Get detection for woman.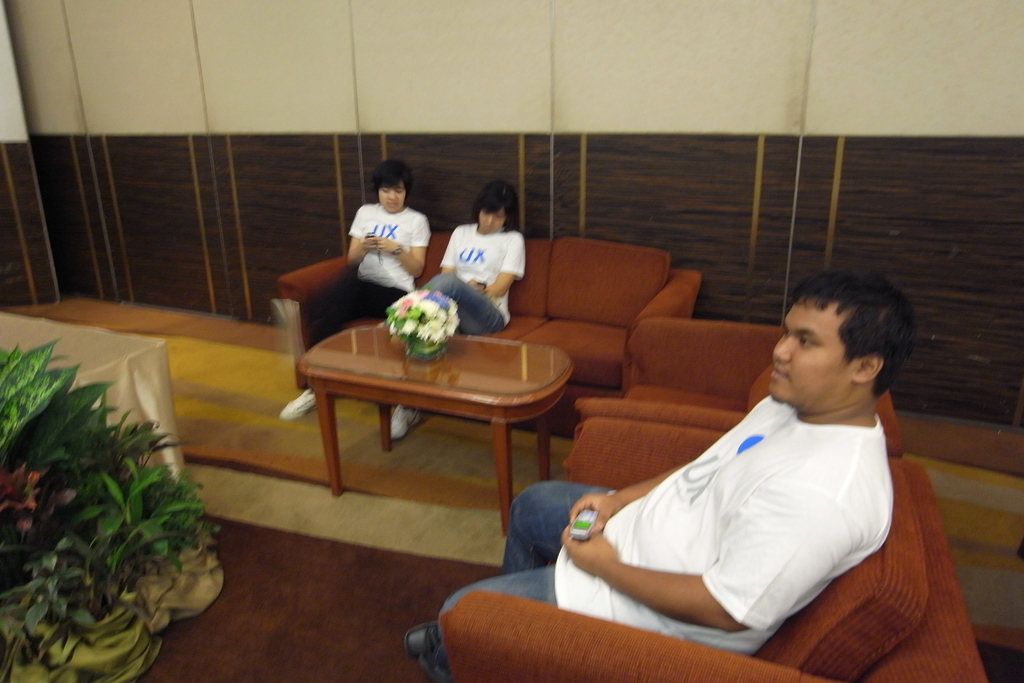
Detection: BBox(381, 185, 539, 427).
